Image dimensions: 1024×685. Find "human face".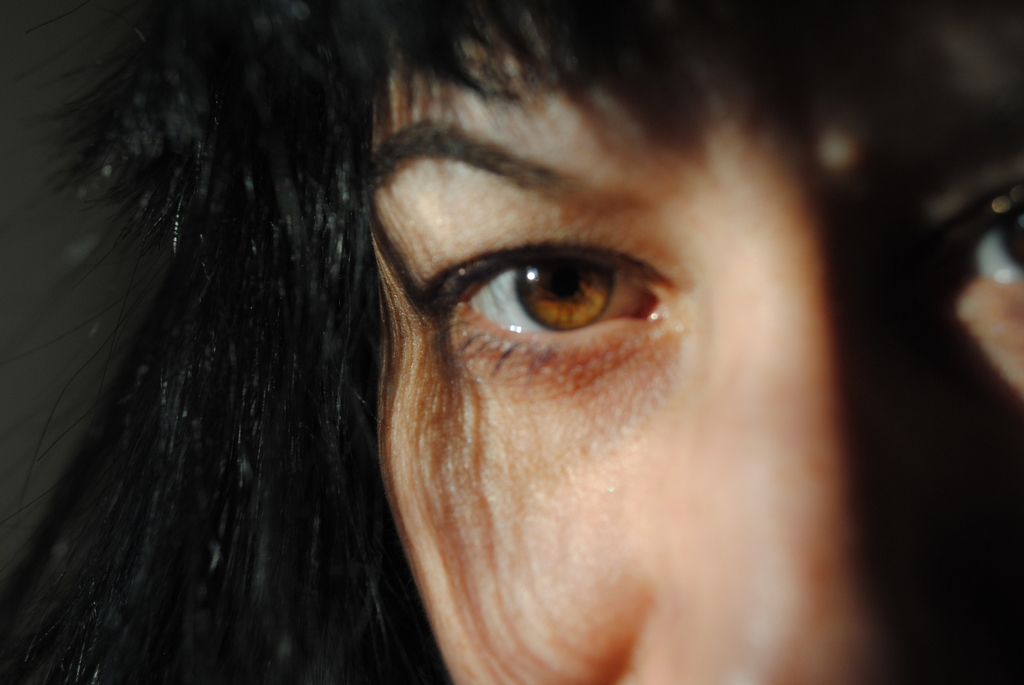
(348,10,1023,684).
